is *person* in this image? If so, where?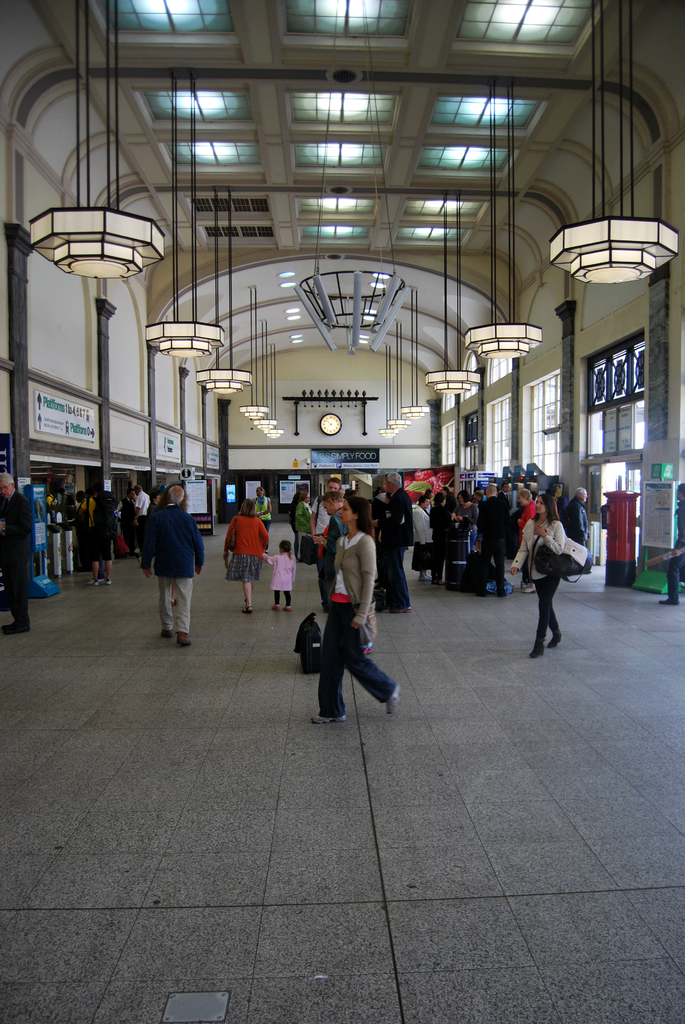
Yes, at (left=569, top=486, right=592, bottom=572).
